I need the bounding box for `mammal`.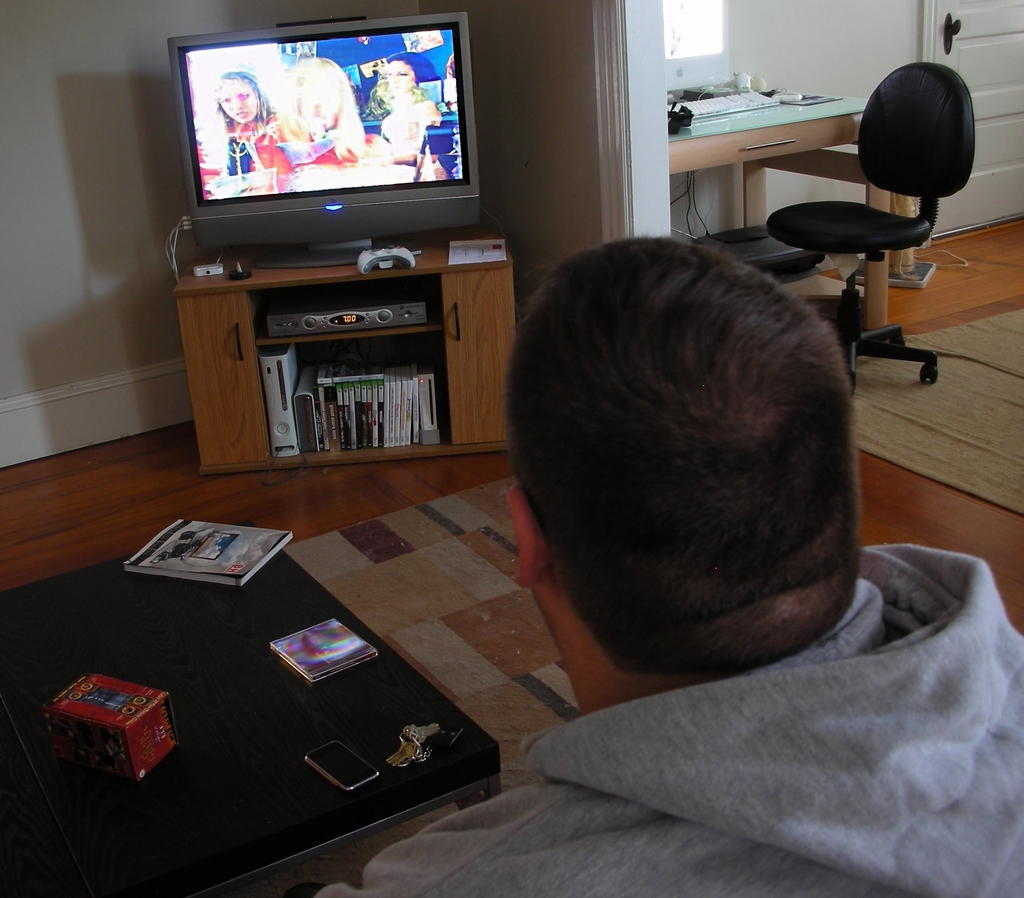
Here it is: rect(211, 68, 306, 176).
